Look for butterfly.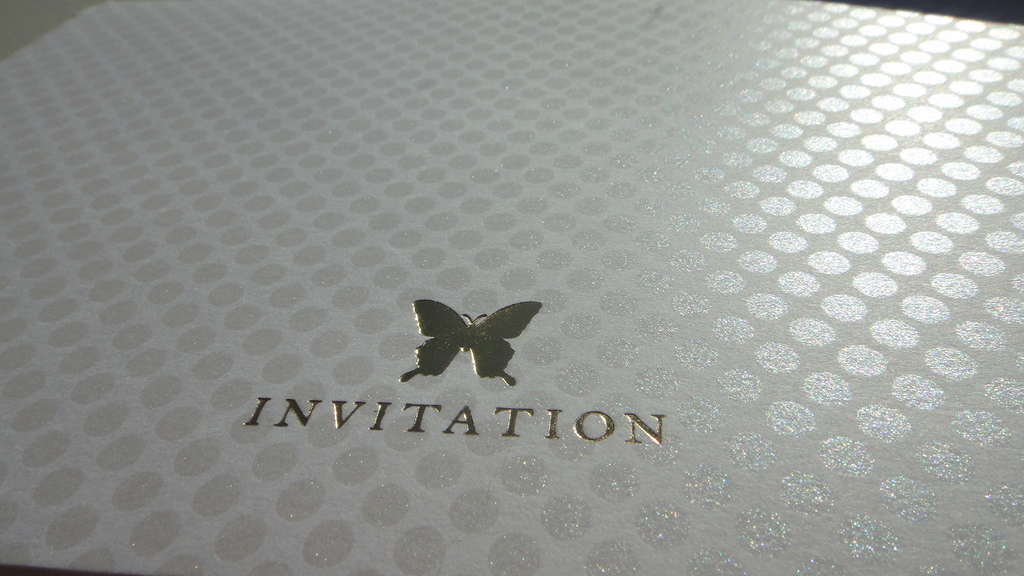
Found: [402, 292, 543, 395].
